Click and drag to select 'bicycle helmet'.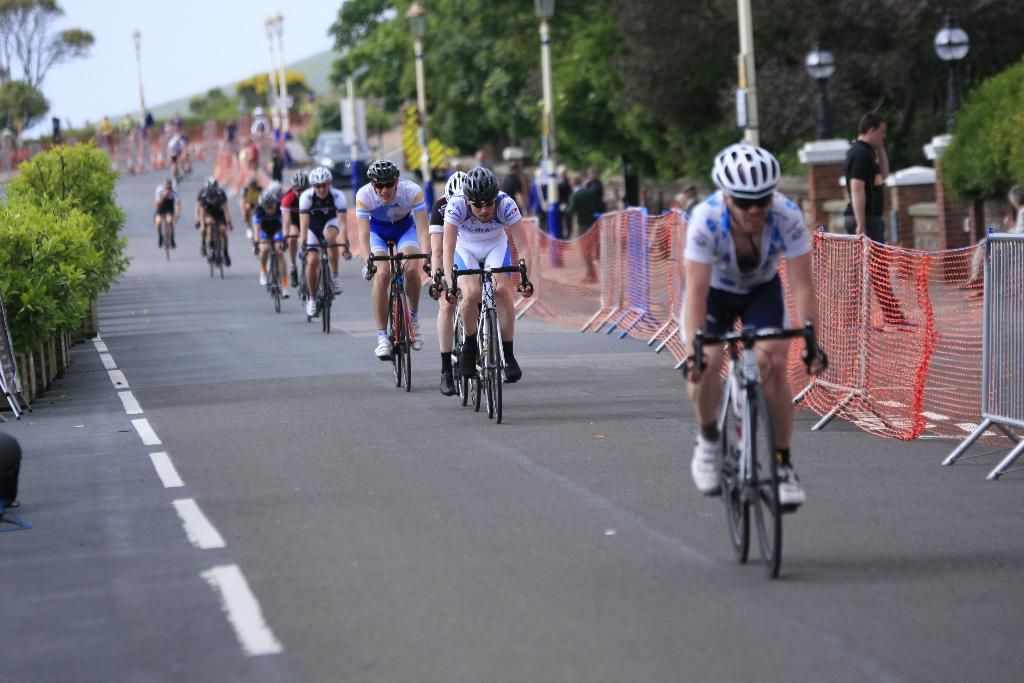
Selection: select_region(468, 168, 493, 204).
